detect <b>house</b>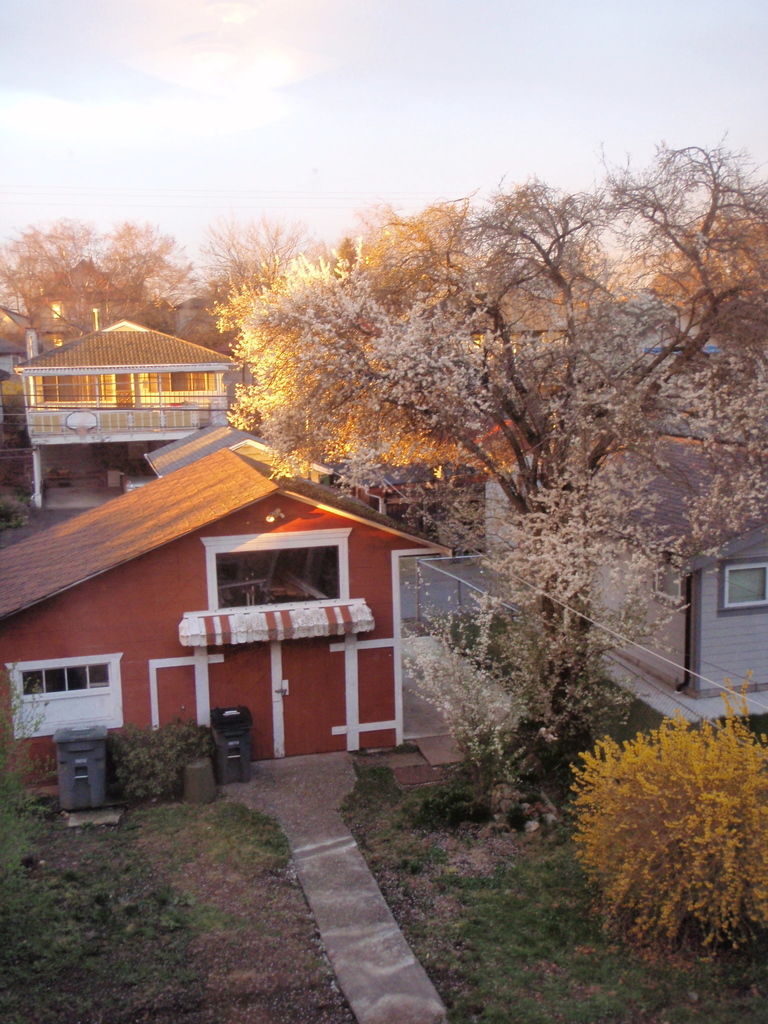
left=29, top=259, right=141, bottom=358
